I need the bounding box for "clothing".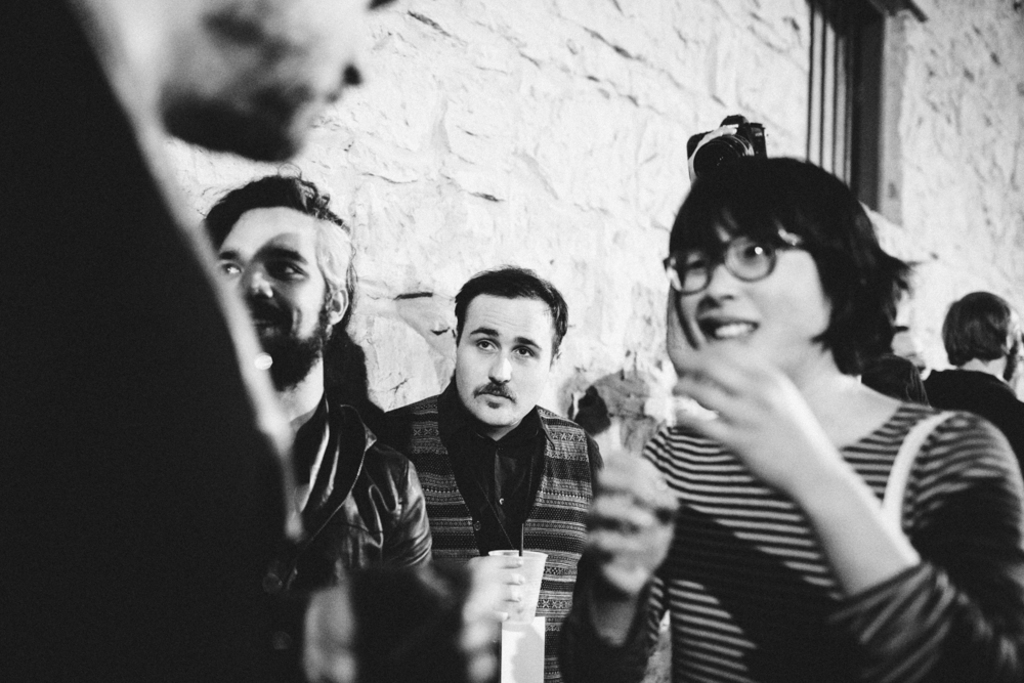
Here it is: bbox=[628, 276, 997, 667].
